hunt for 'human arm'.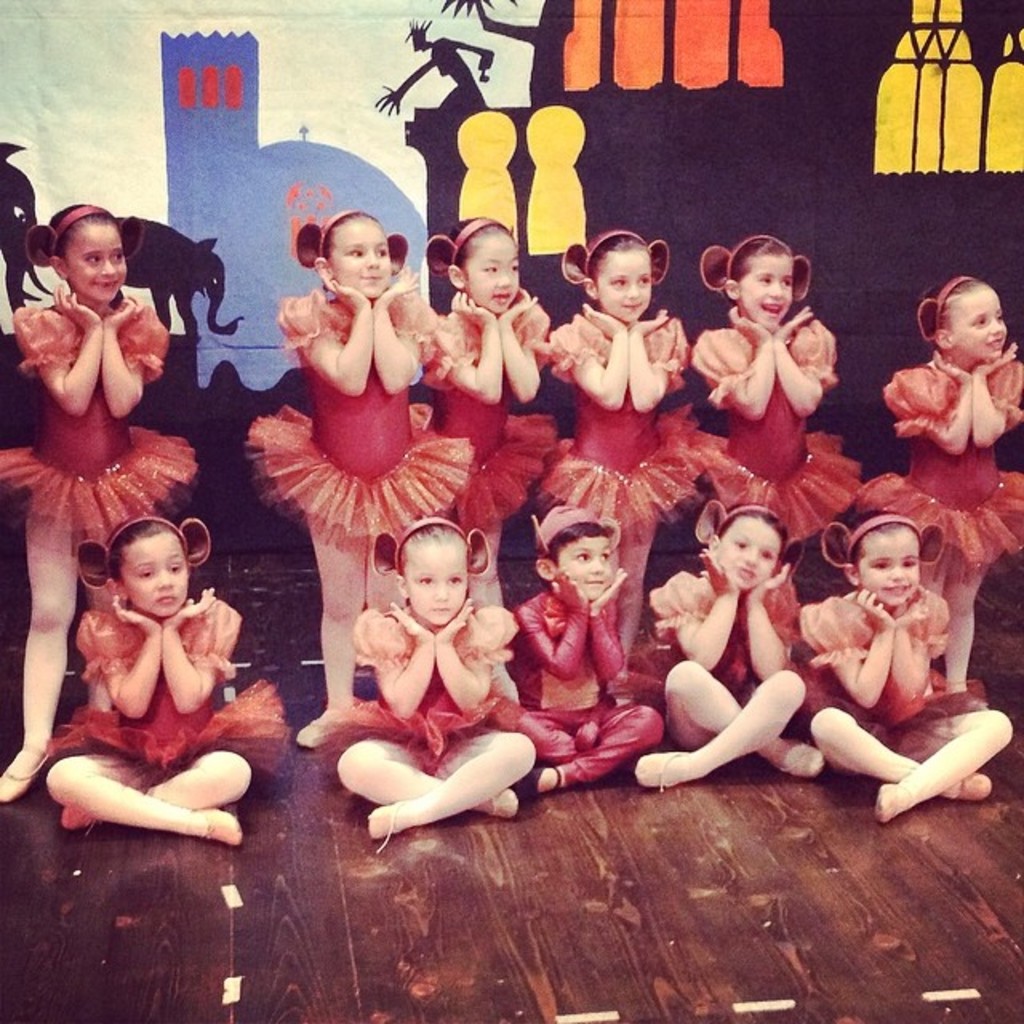
Hunted down at bbox=[968, 336, 1022, 451].
